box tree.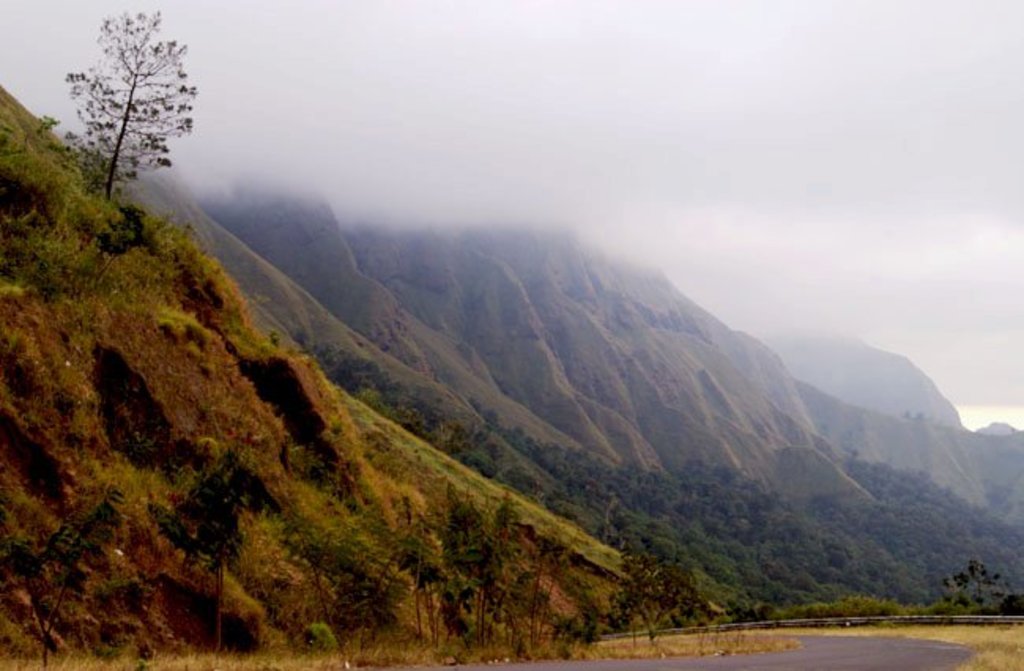
0,479,128,655.
